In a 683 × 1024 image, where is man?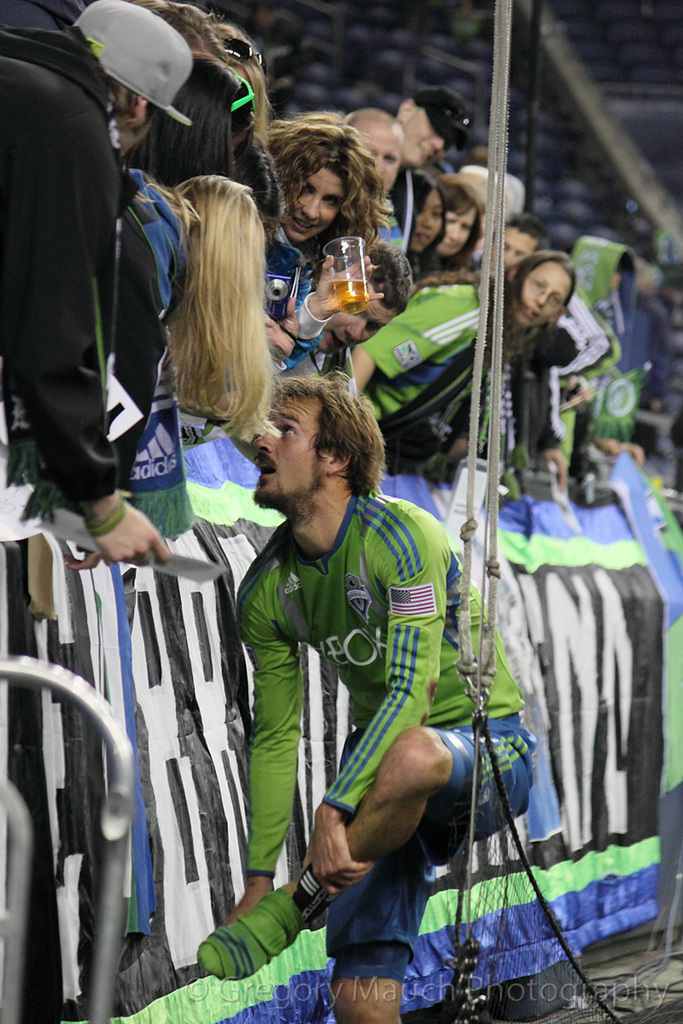
bbox=[192, 338, 529, 986].
